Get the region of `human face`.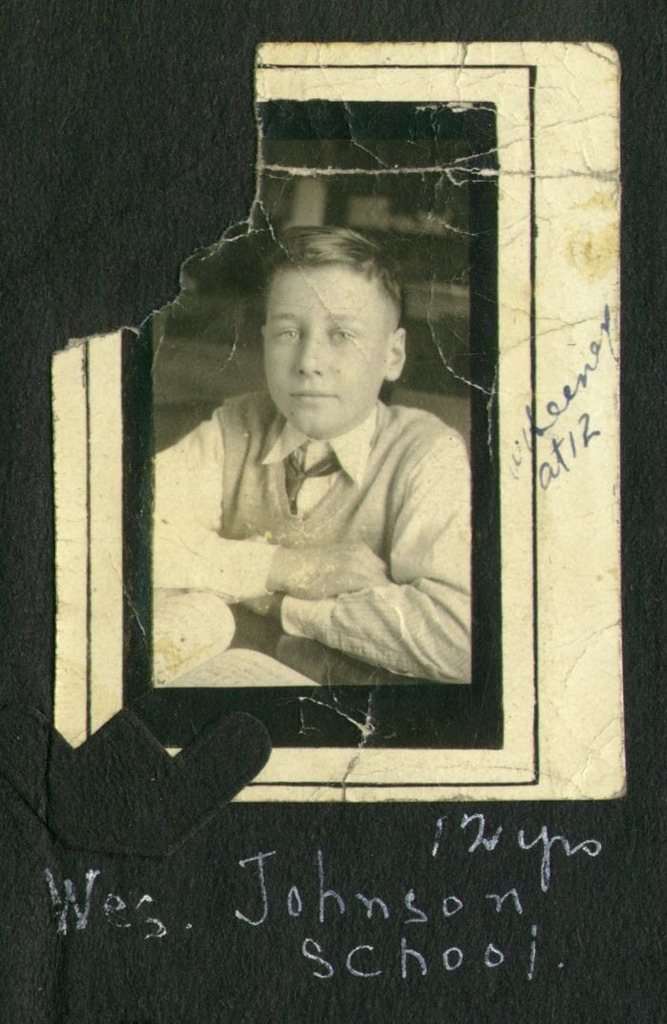
(x1=263, y1=269, x2=392, y2=432).
